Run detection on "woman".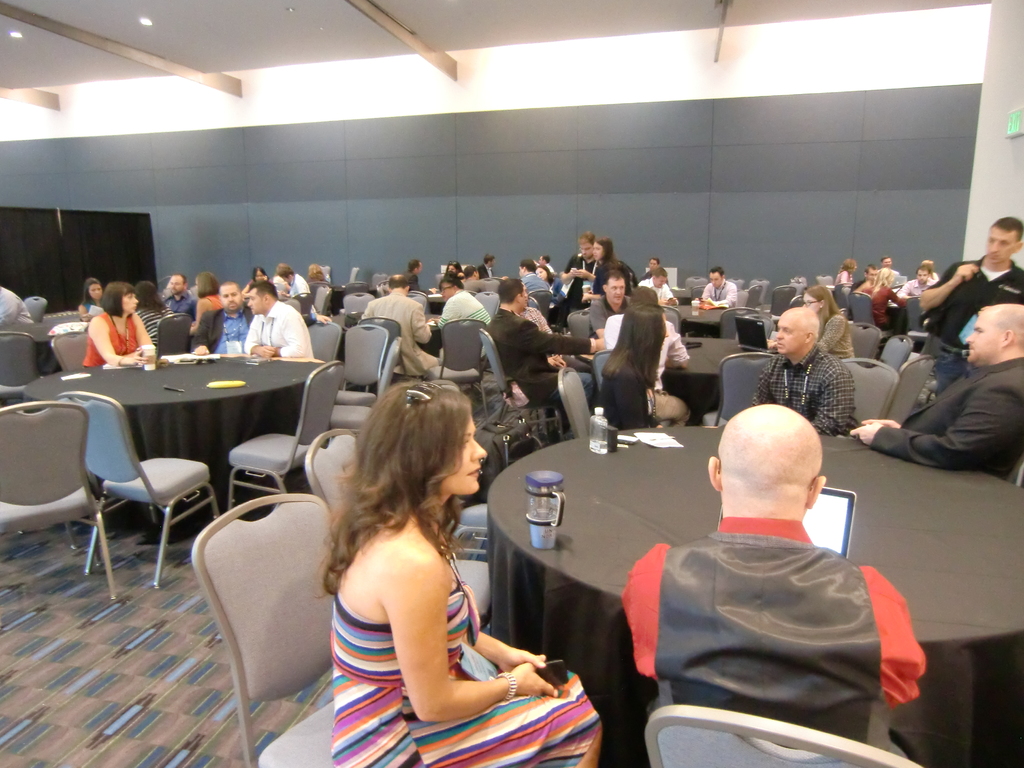
Result: x1=442 y1=259 x2=468 y2=285.
